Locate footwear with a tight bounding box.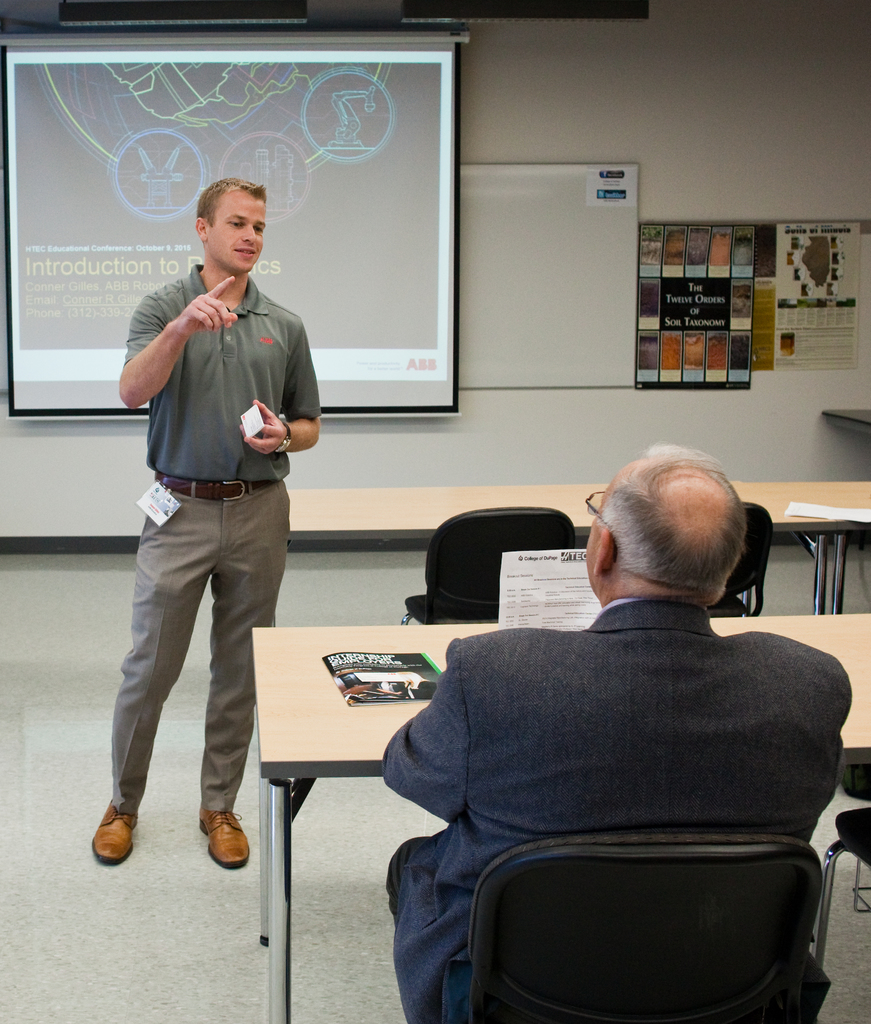
{"x1": 77, "y1": 776, "x2": 141, "y2": 879}.
